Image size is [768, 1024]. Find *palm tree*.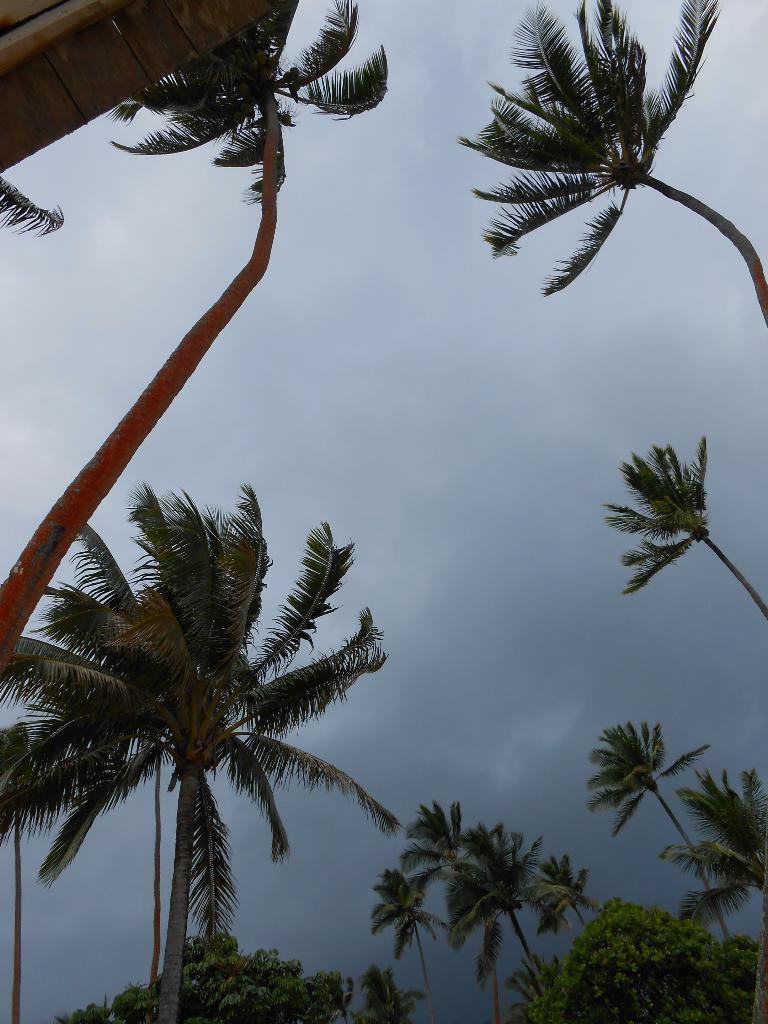
{"x1": 429, "y1": 818, "x2": 584, "y2": 1012}.
